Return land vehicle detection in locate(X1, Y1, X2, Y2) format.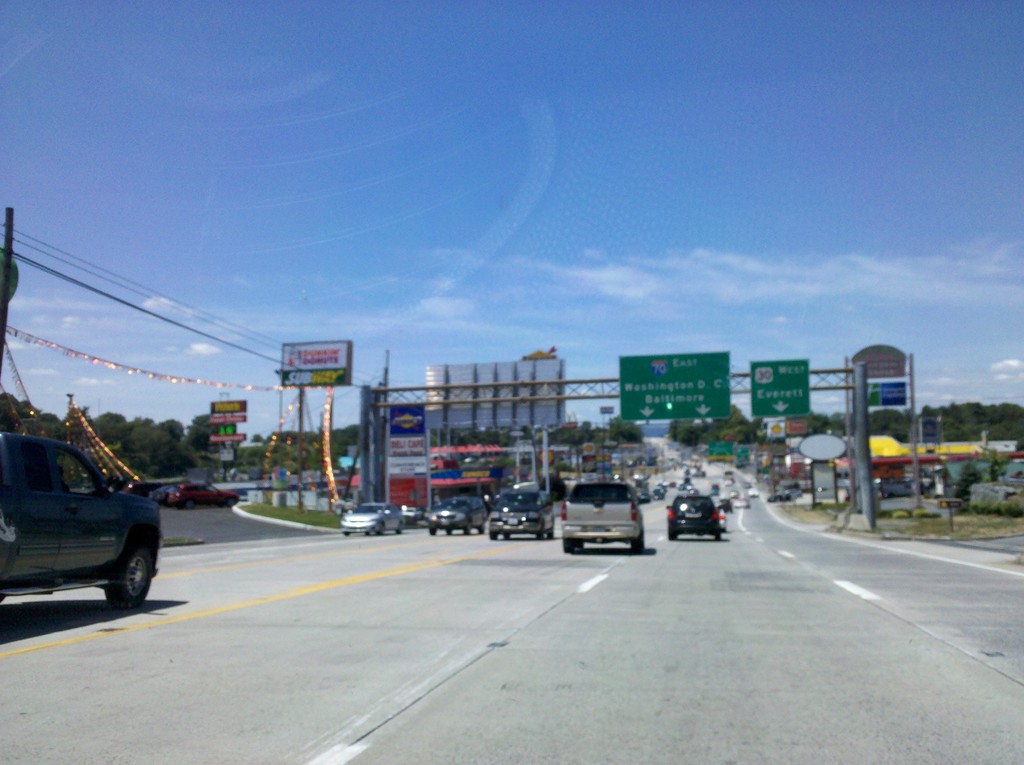
locate(343, 505, 403, 536).
